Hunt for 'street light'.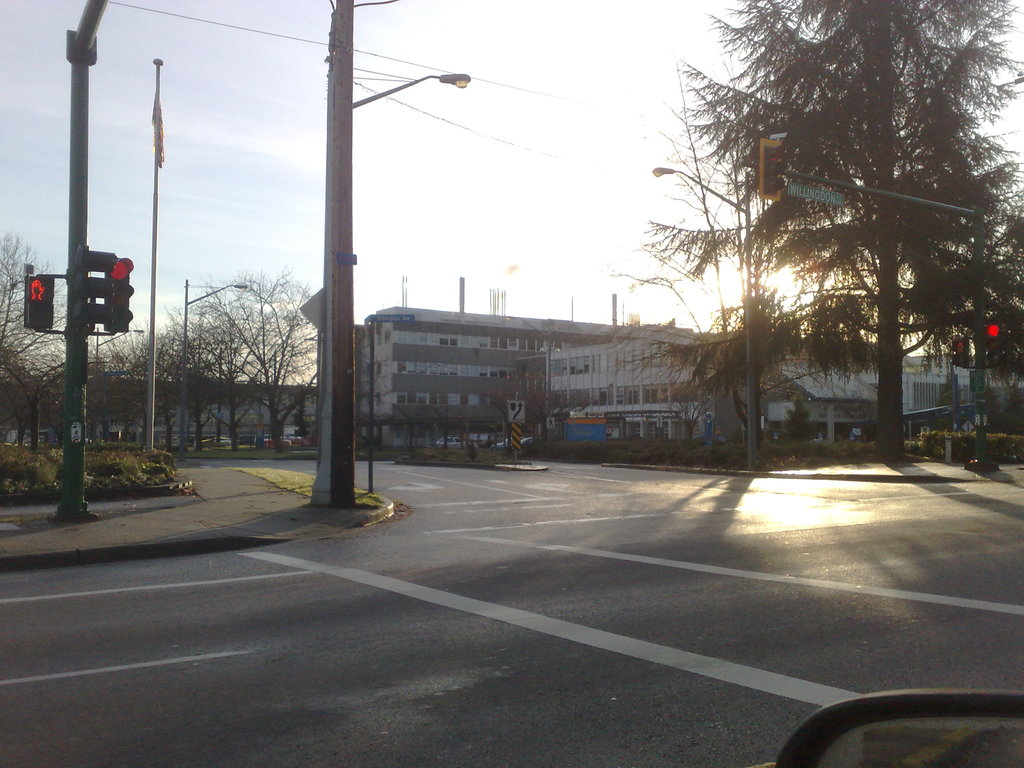
Hunted down at box=[355, 76, 470, 109].
